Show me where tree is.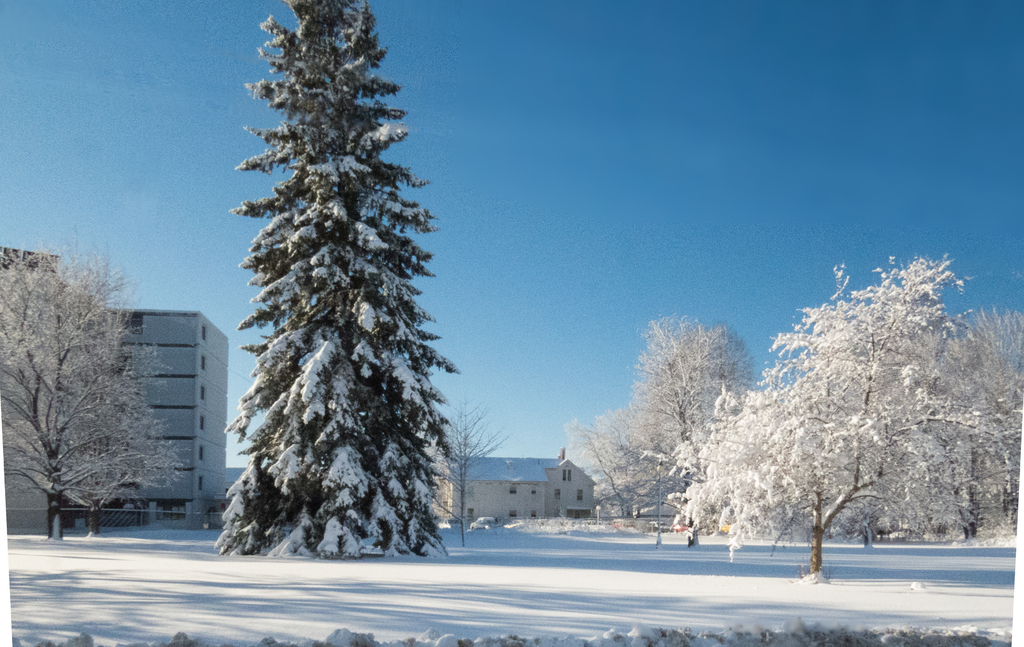
tree is at 557/418/657/532.
